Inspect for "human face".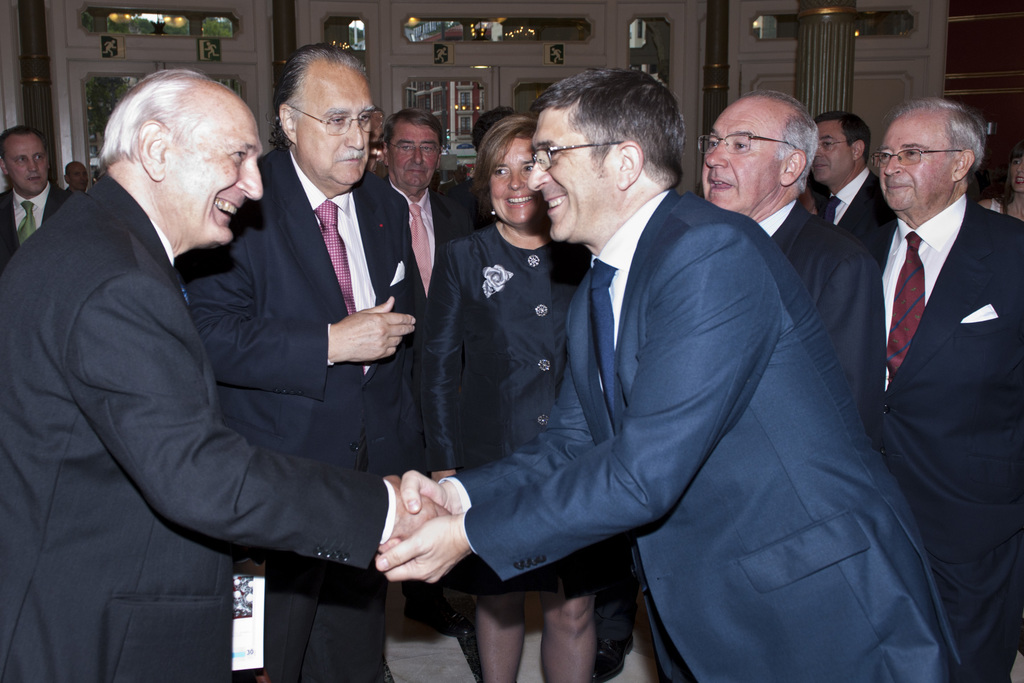
Inspection: box(388, 120, 435, 185).
